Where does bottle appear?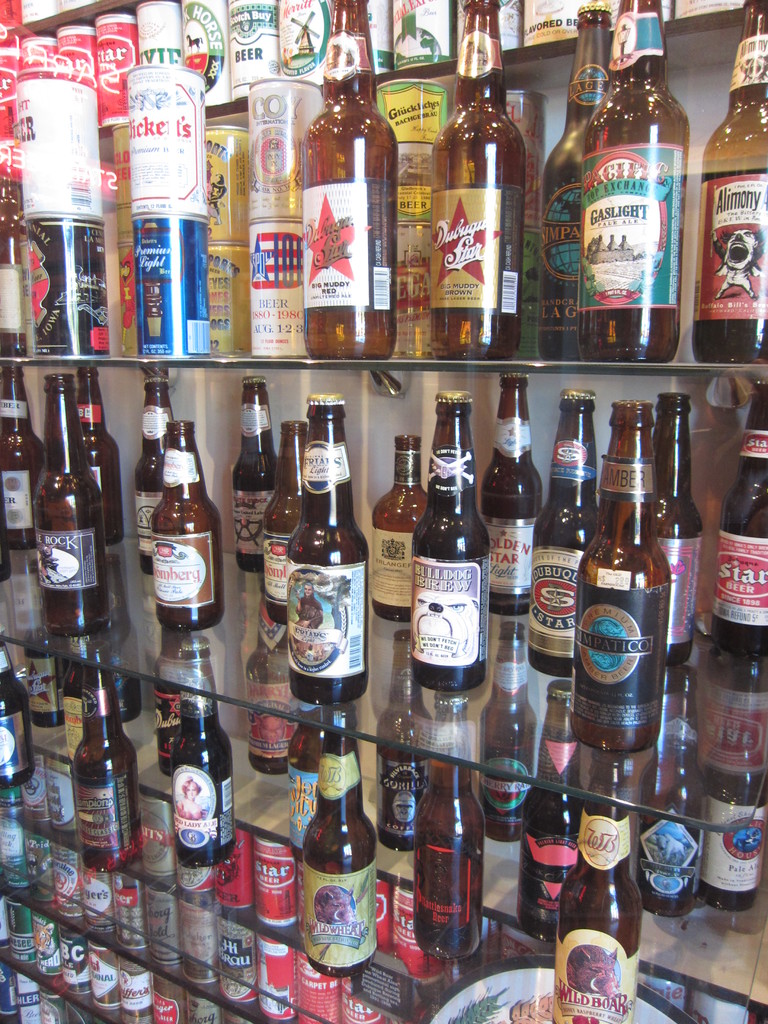
Appears at 47:649:87:764.
